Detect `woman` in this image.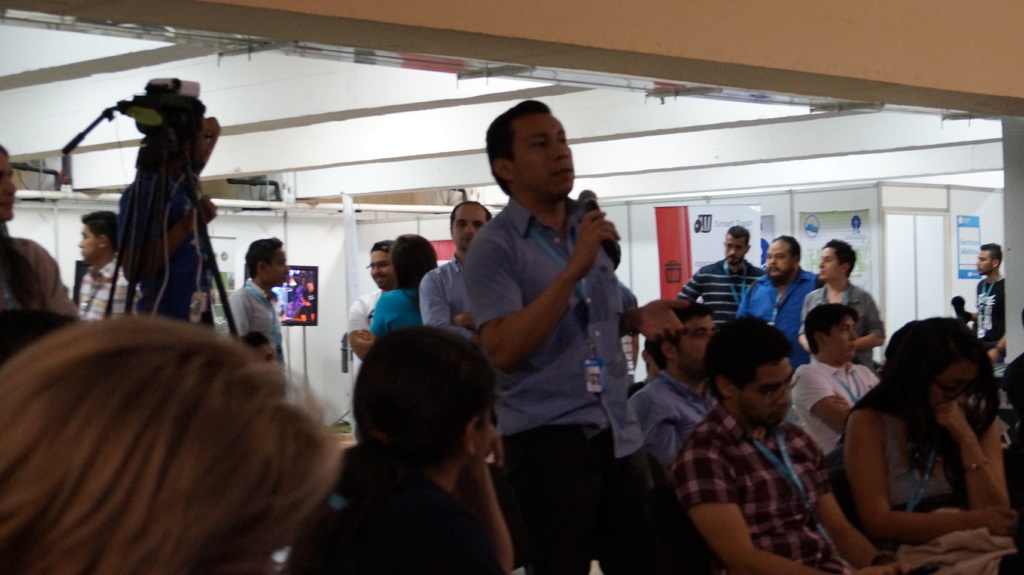
Detection: (280, 325, 521, 574).
